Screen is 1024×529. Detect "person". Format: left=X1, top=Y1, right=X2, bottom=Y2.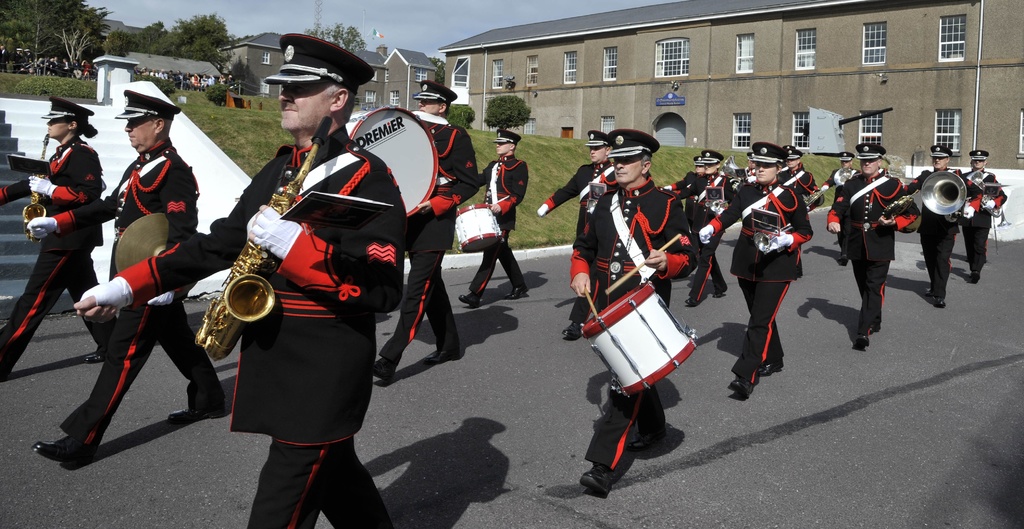
left=894, top=139, right=959, bottom=315.
